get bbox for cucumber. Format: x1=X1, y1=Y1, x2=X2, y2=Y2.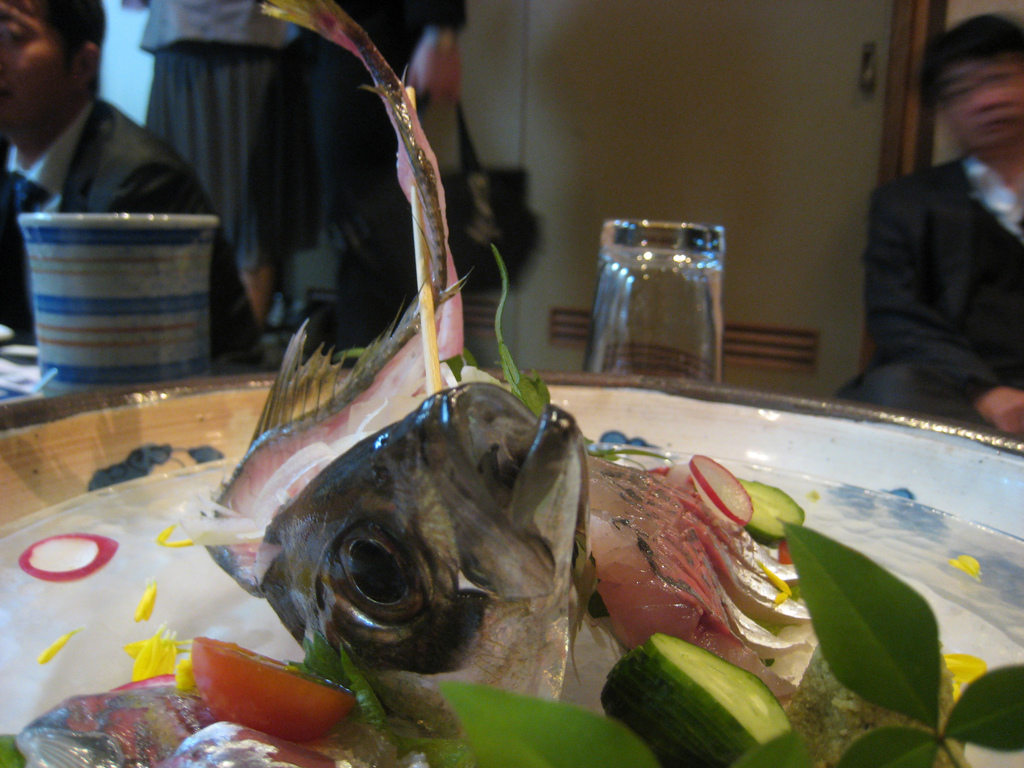
x1=598, y1=630, x2=788, y2=749.
